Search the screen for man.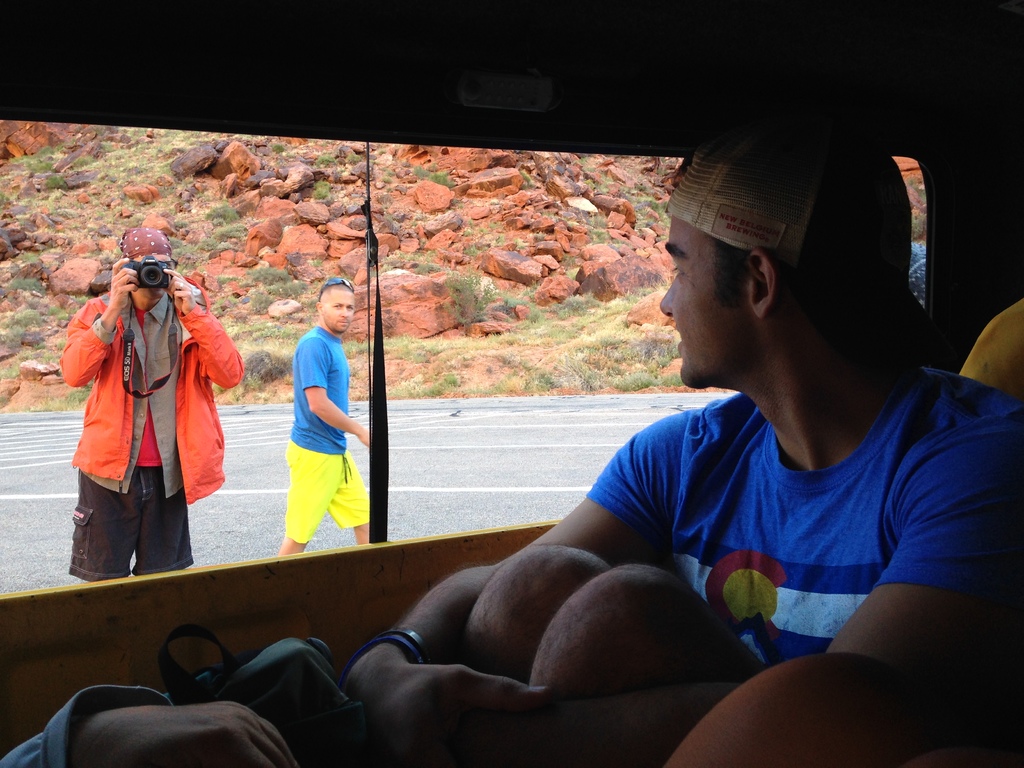
Found at <box>275,274,372,557</box>.
